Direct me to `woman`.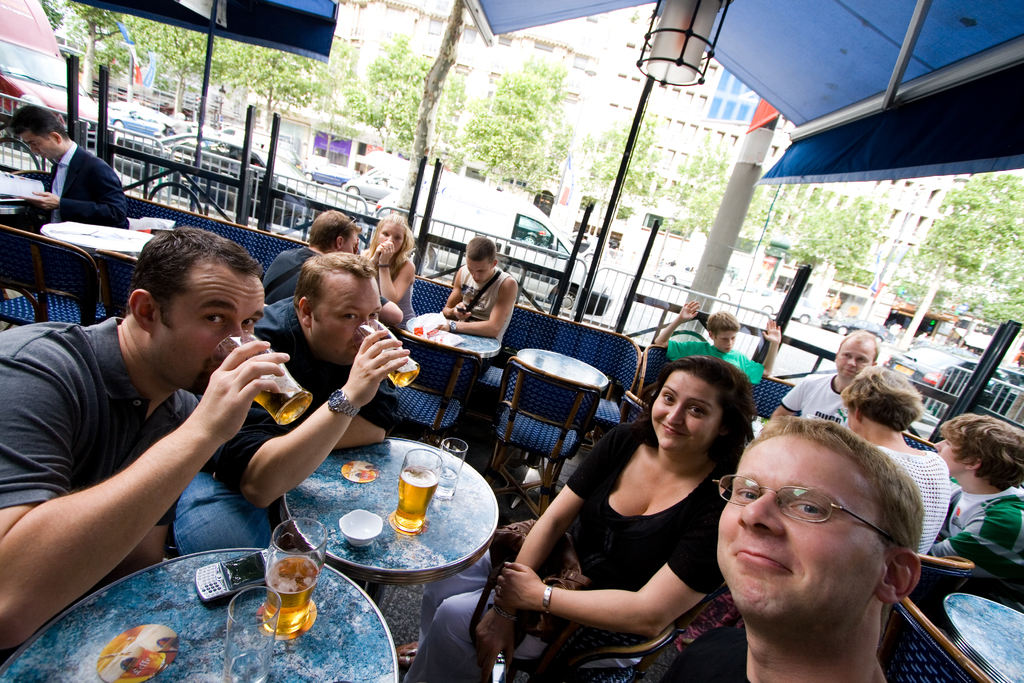
Direction: l=486, t=353, r=778, b=675.
